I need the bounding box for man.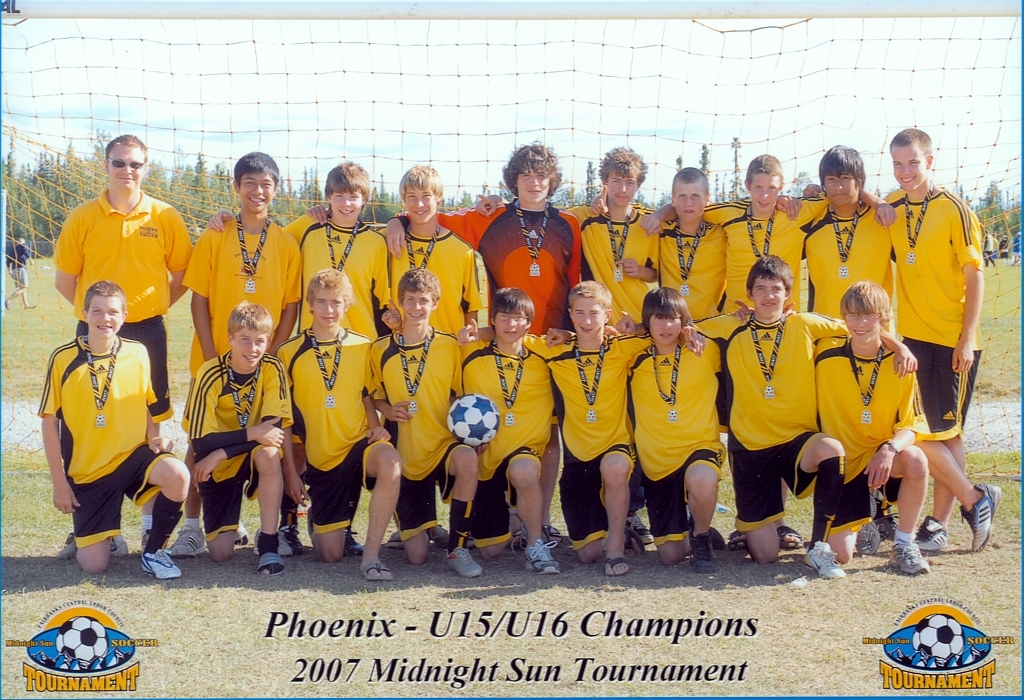
Here it is: bbox(268, 265, 404, 587).
